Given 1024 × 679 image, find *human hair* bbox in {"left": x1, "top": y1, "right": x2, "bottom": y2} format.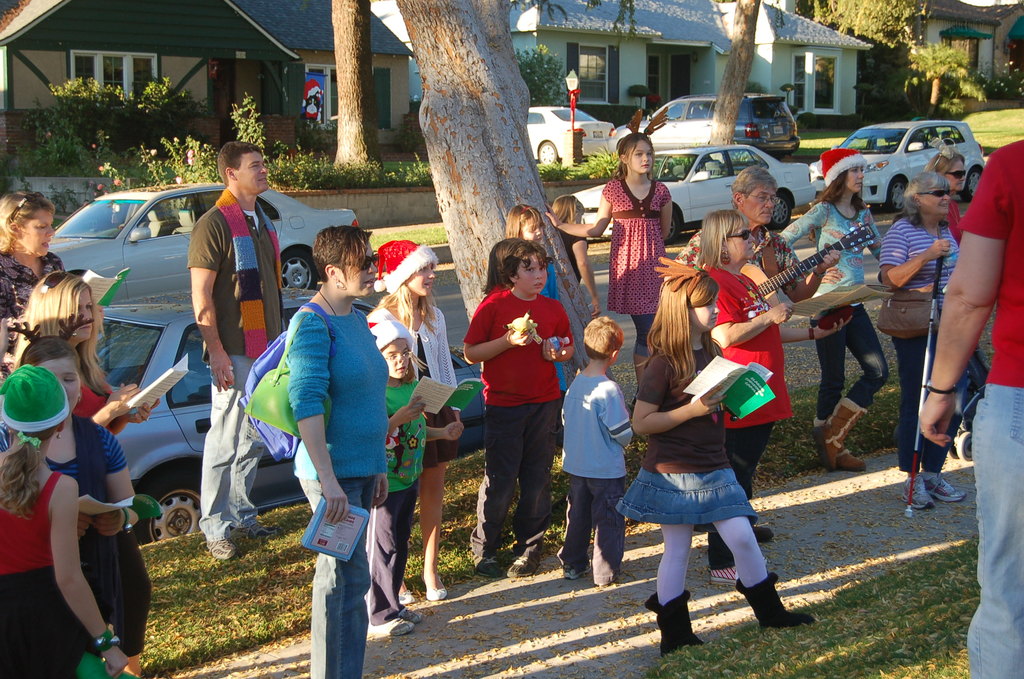
{"left": 497, "top": 238, "right": 555, "bottom": 288}.
